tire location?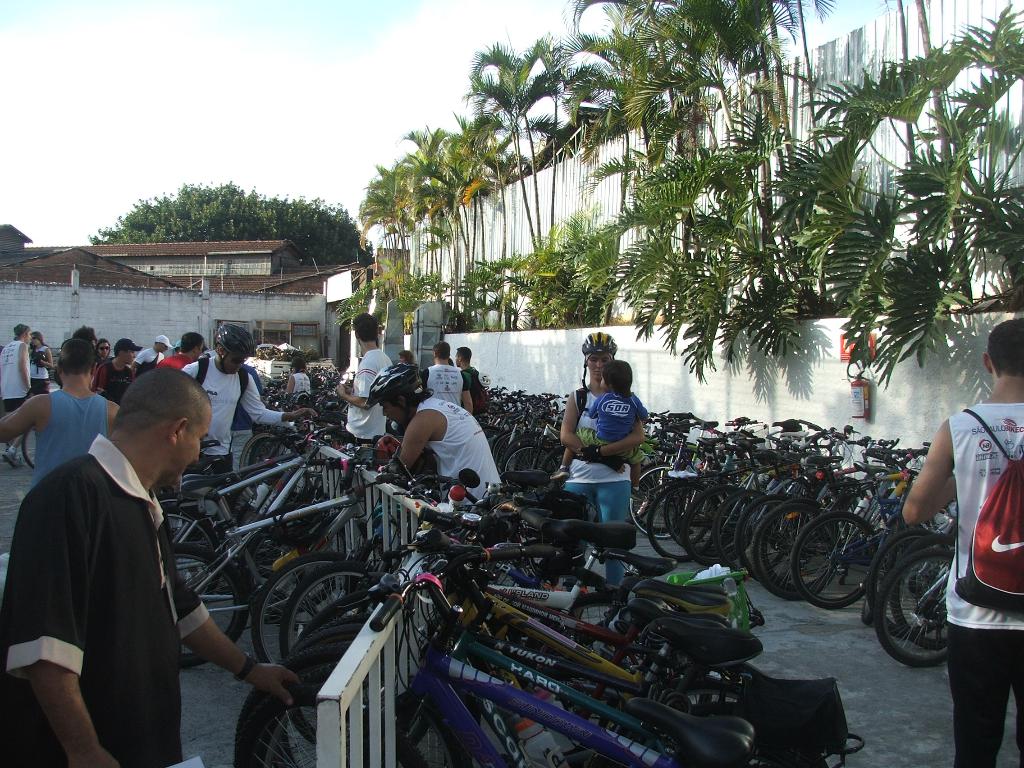
box=[154, 500, 223, 595]
